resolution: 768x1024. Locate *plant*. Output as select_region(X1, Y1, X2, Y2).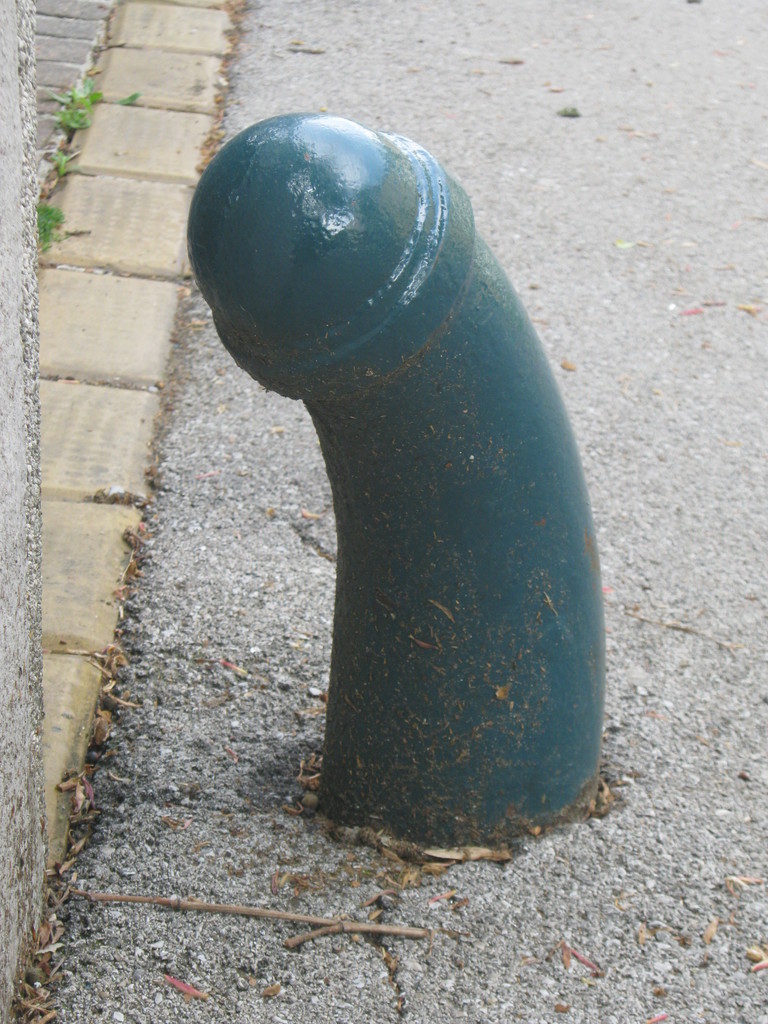
select_region(37, 203, 67, 255).
